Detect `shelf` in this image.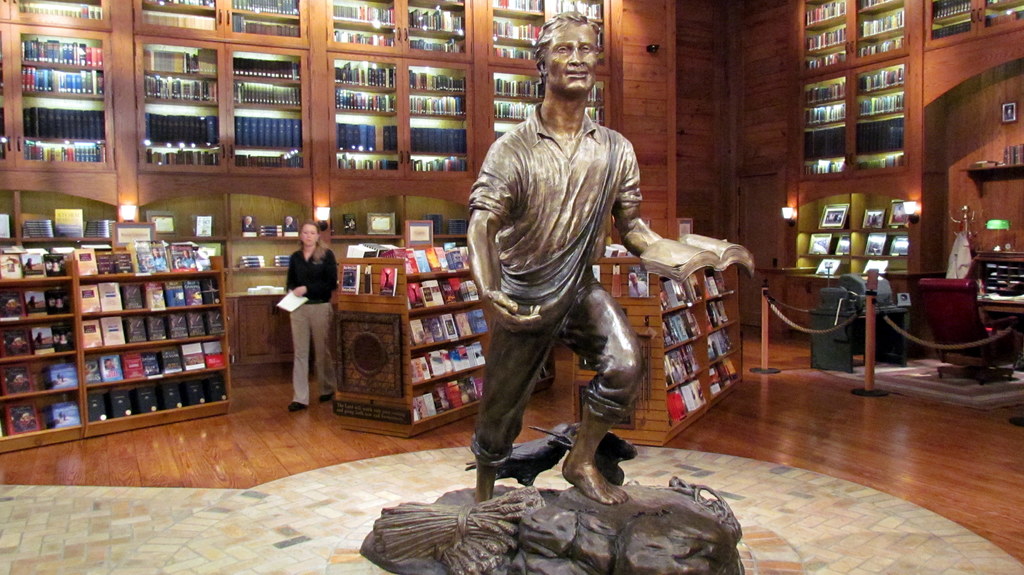
Detection: x1=593 y1=237 x2=744 y2=452.
